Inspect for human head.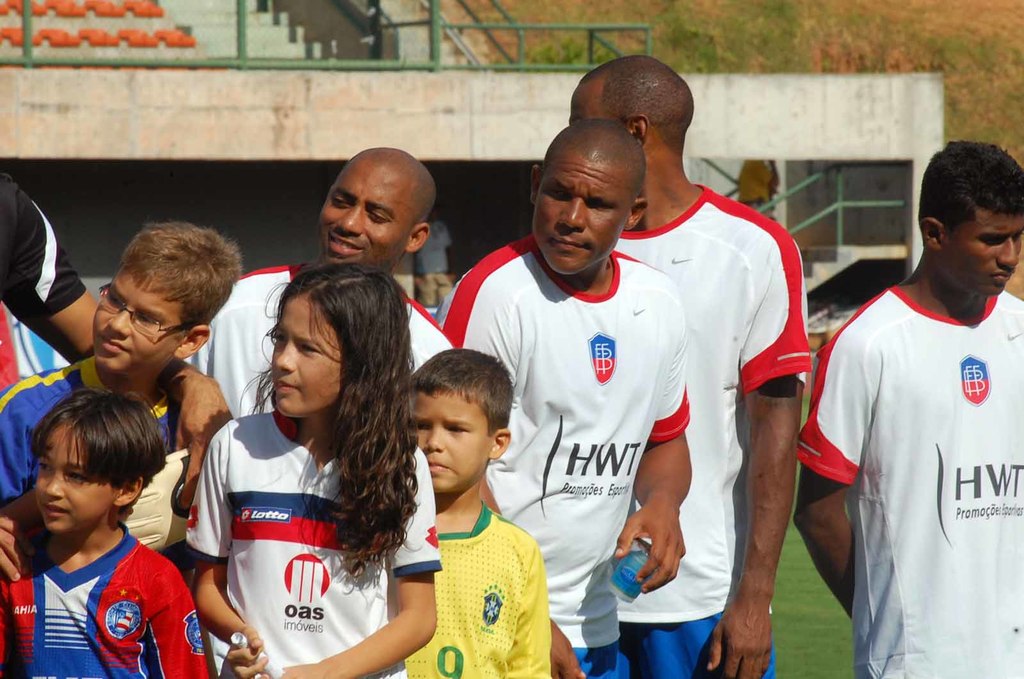
Inspection: (x1=913, y1=136, x2=1023, y2=302).
